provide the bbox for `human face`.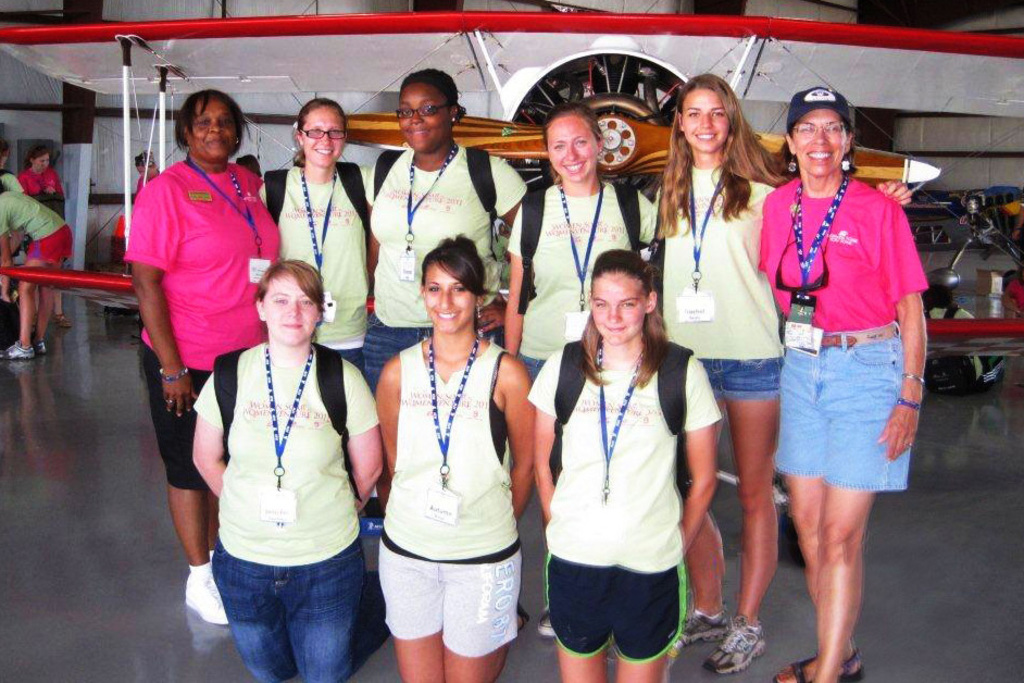
<box>425,261,474,331</box>.
